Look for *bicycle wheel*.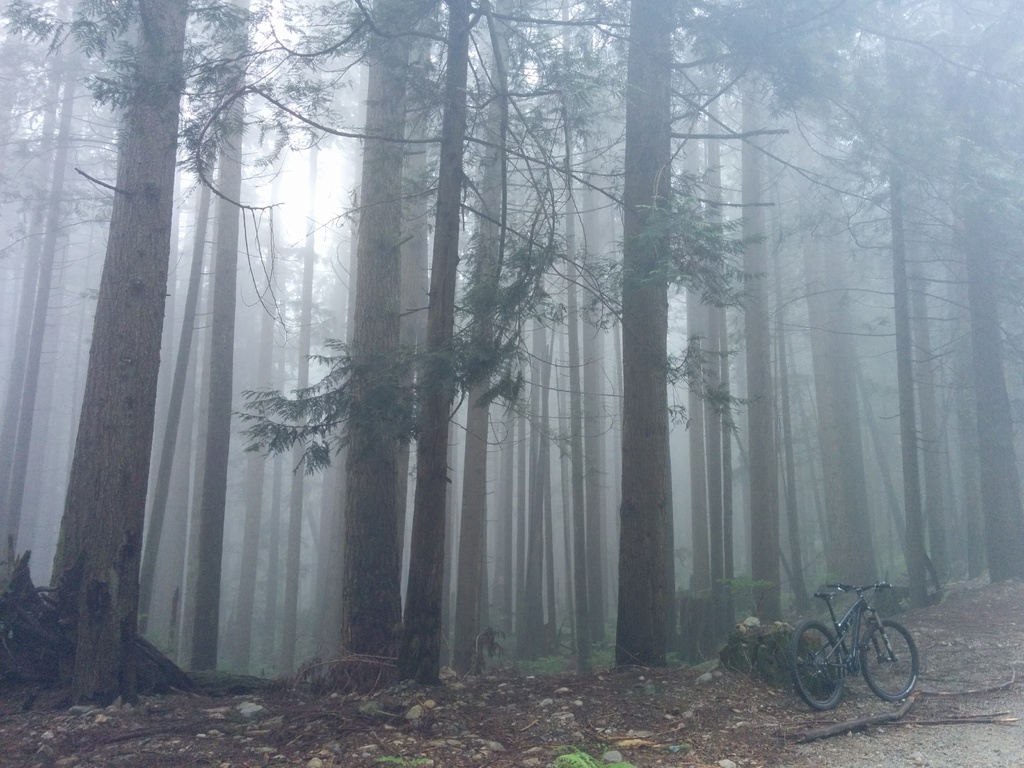
Found: bbox(785, 618, 847, 712).
